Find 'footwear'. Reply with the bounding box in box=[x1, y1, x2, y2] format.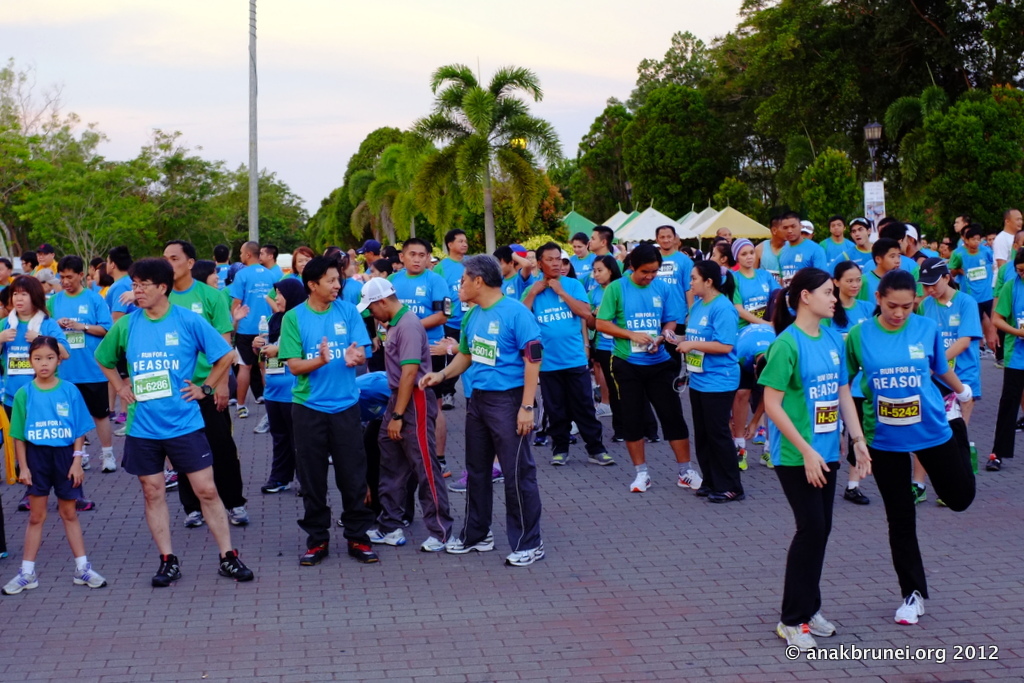
box=[452, 473, 469, 491].
